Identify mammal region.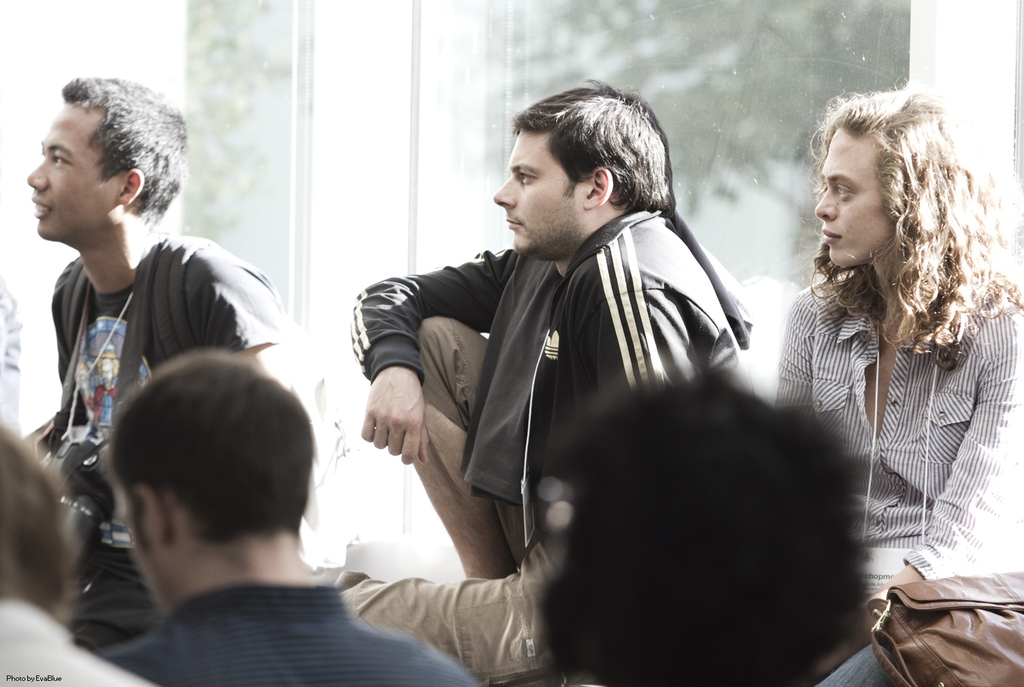
Region: 0/411/152/686.
